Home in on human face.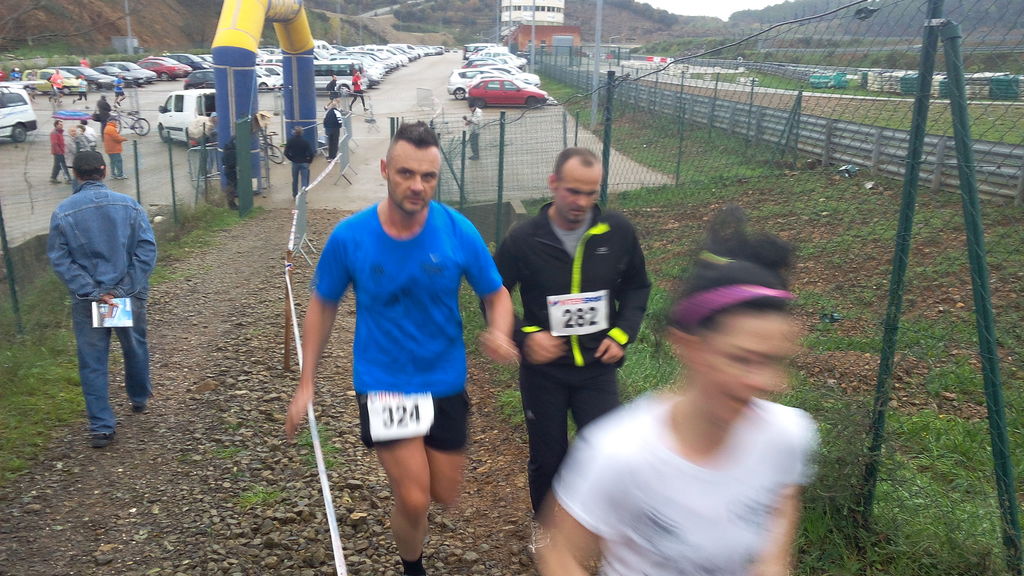
Homed in at [x1=557, y1=157, x2=604, y2=221].
